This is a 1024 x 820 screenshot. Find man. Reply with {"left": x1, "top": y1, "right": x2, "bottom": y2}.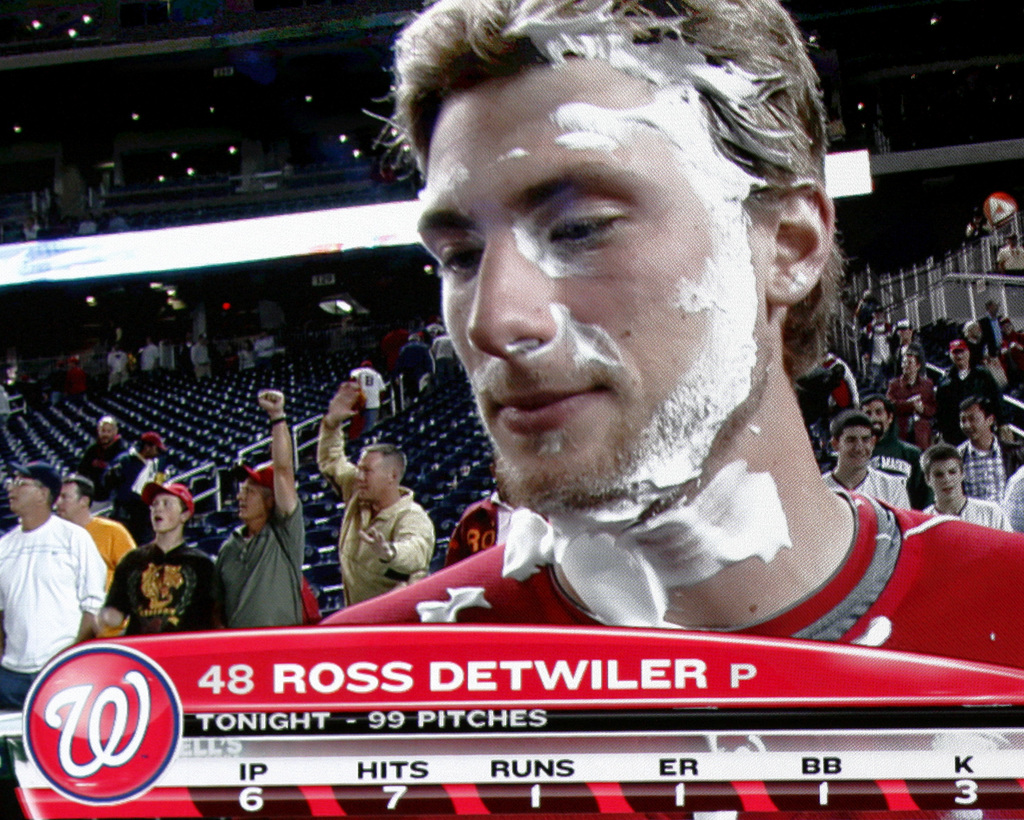
{"left": 432, "top": 328, "right": 456, "bottom": 390}.
